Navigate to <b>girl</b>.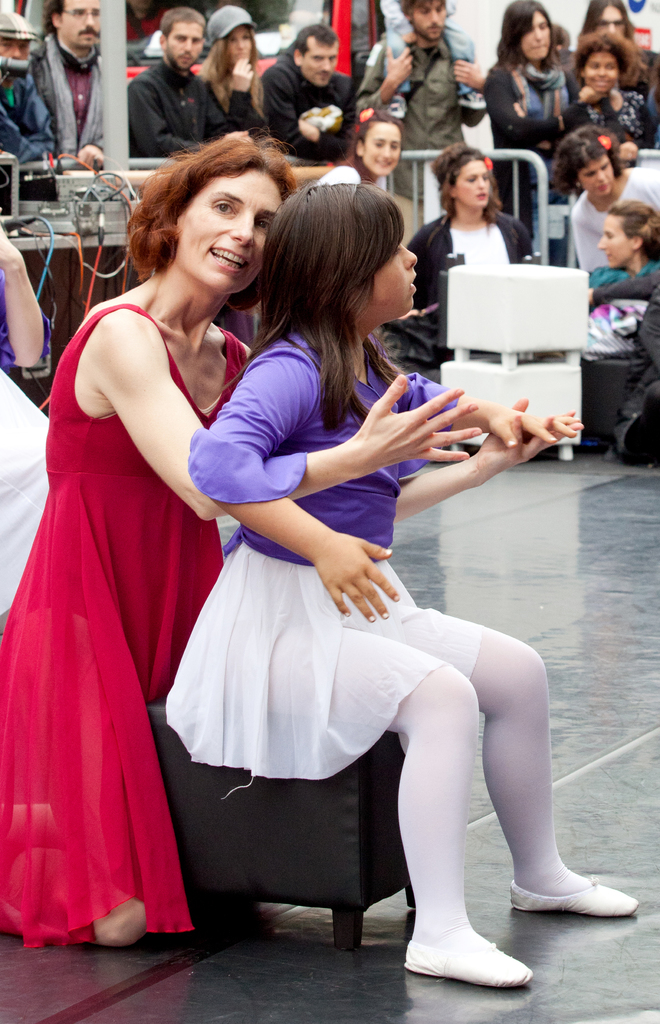
Navigation target: (545, 122, 659, 269).
